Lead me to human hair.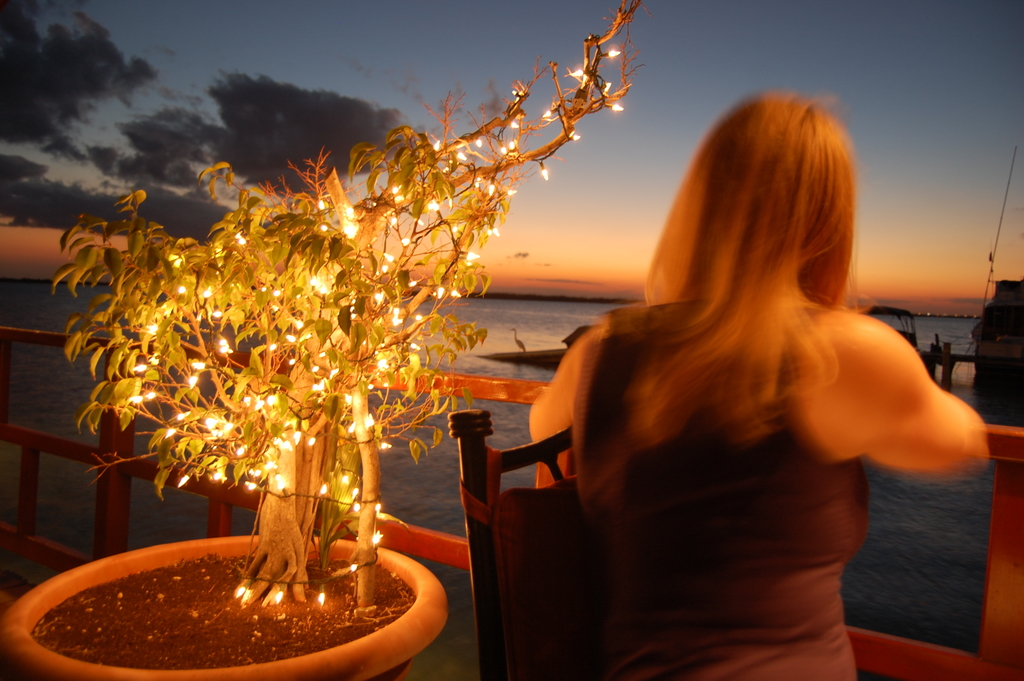
Lead to [left=630, top=79, right=893, bottom=511].
